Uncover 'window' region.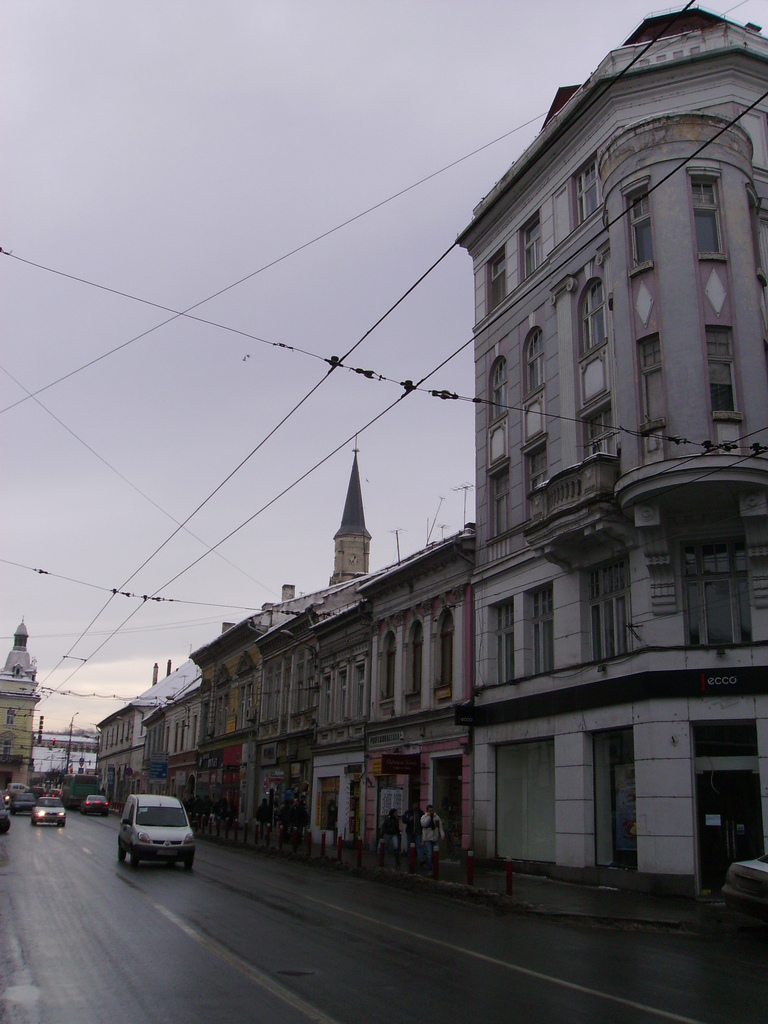
Uncovered: pyautogui.locateOnScreen(494, 598, 515, 680).
